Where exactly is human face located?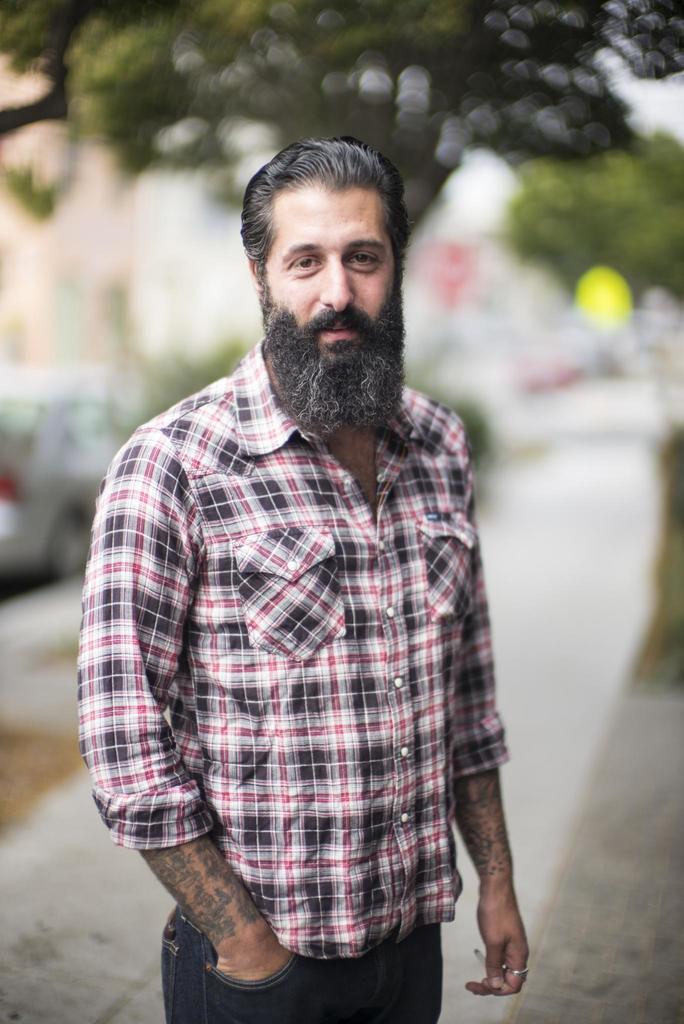
Its bounding box is box(264, 193, 388, 340).
